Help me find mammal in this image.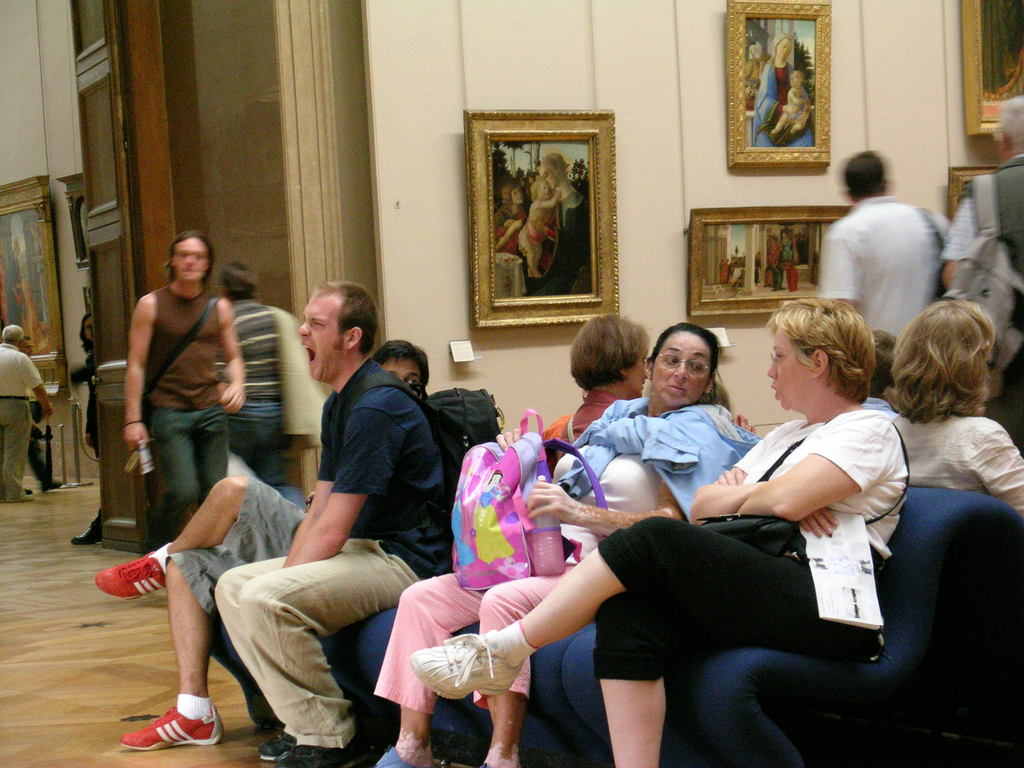
Found it: 768,237,780,287.
